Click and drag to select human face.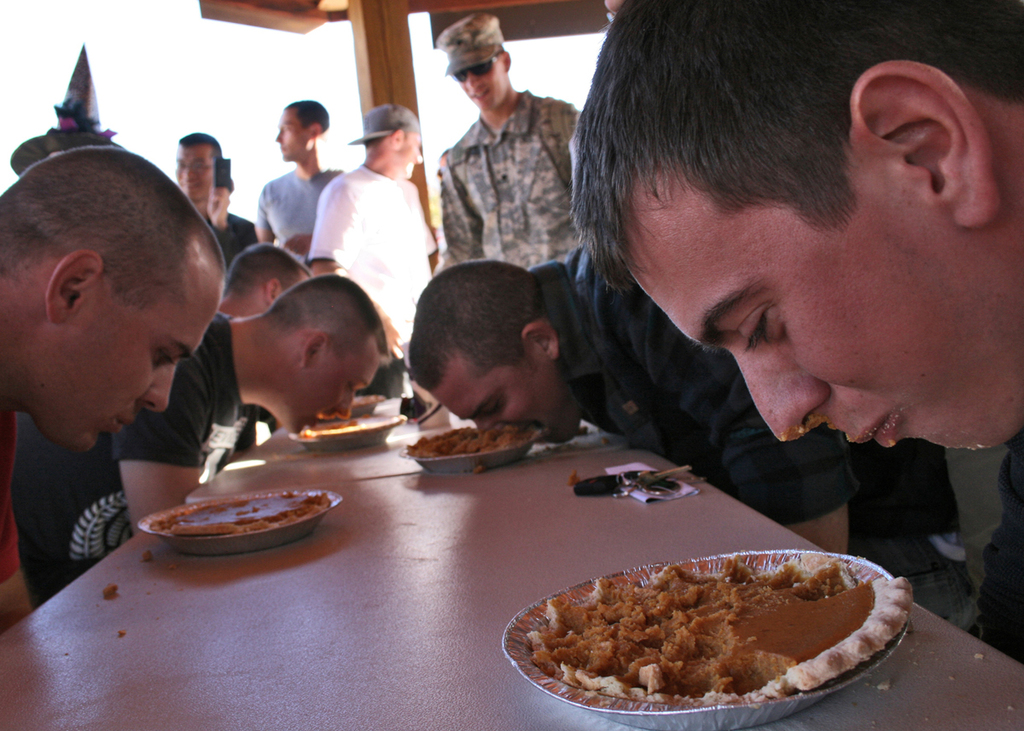
Selection: locate(453, 58, 505, 111).
